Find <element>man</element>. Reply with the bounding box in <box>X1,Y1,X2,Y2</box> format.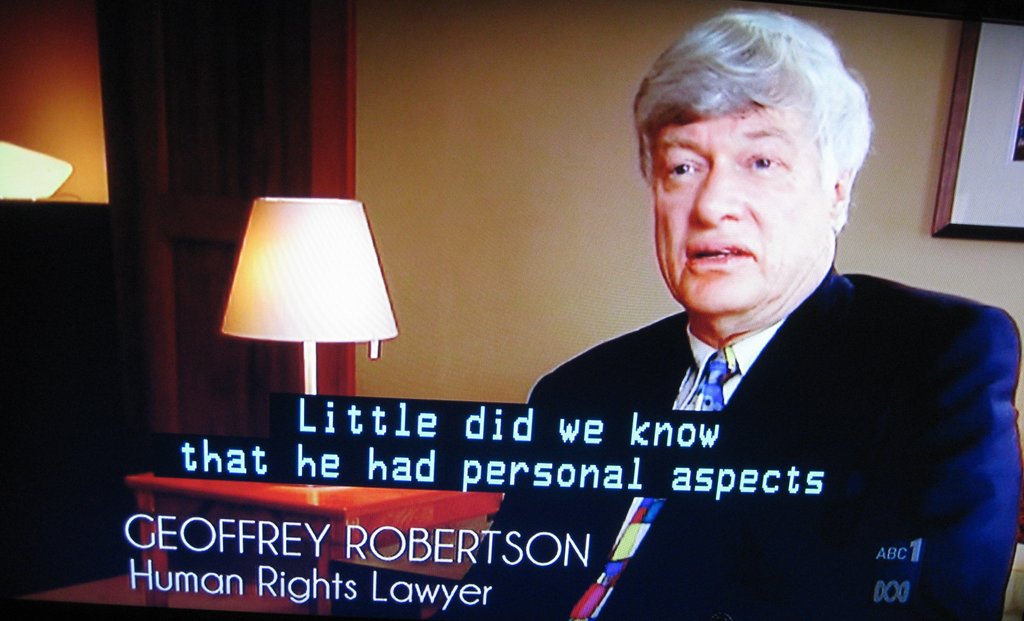
<box>461,28,1000,581</box>.
